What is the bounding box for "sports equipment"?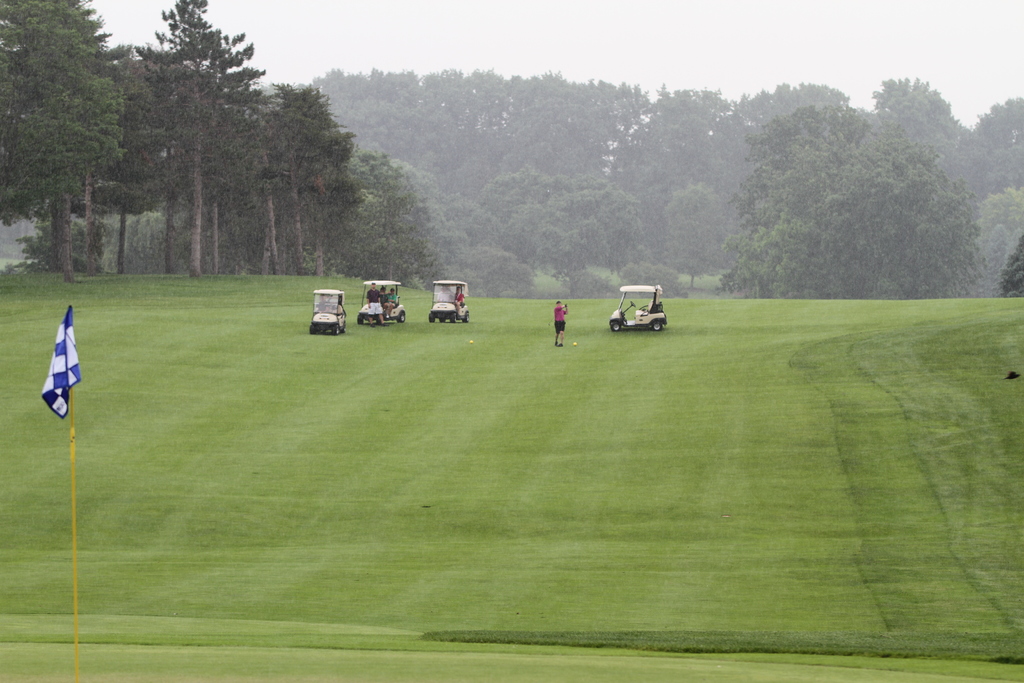
[570,336,577,345].
